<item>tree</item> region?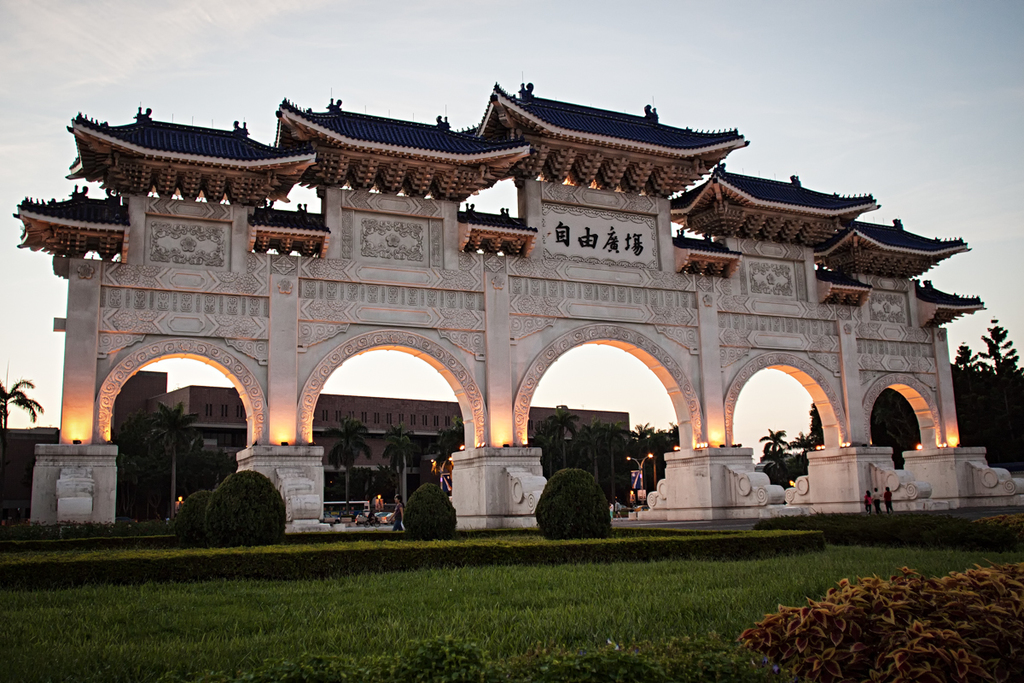
select_region(121, 400, 202, 511)
